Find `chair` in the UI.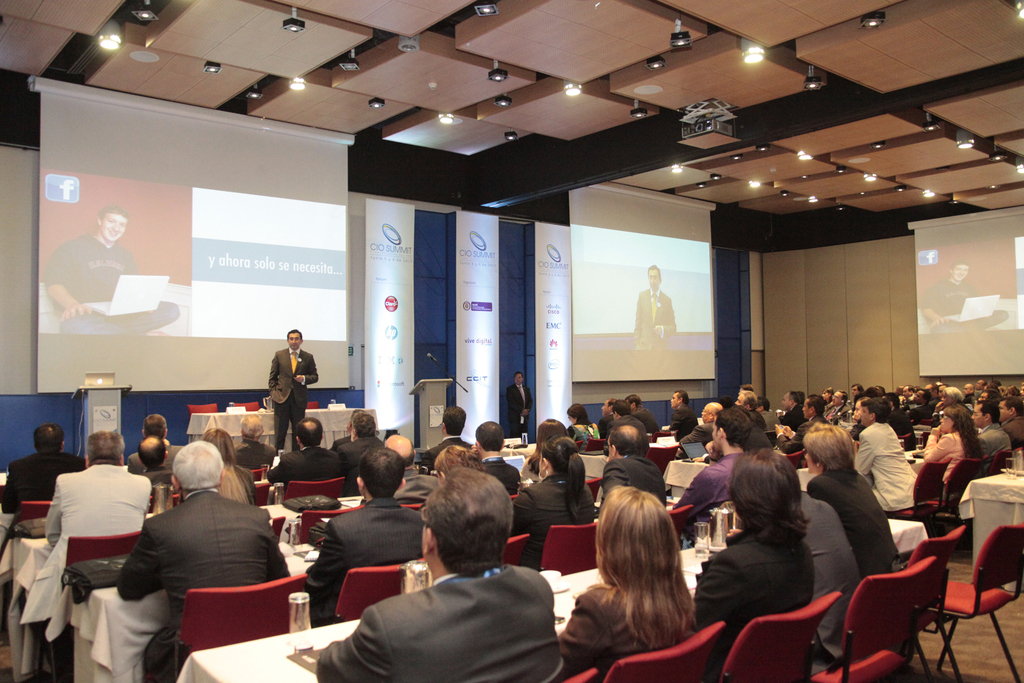
UI element at [x1=927, y1=519, x2=1023, y2=676].
